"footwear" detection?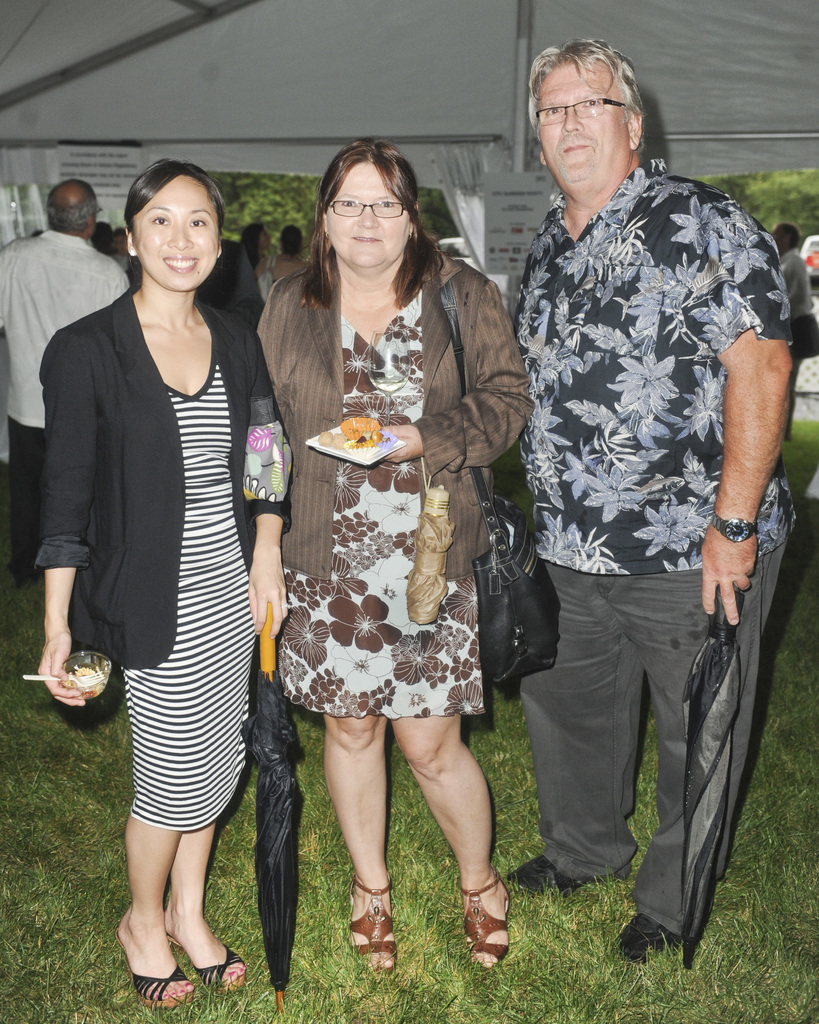
500/855/588/913
